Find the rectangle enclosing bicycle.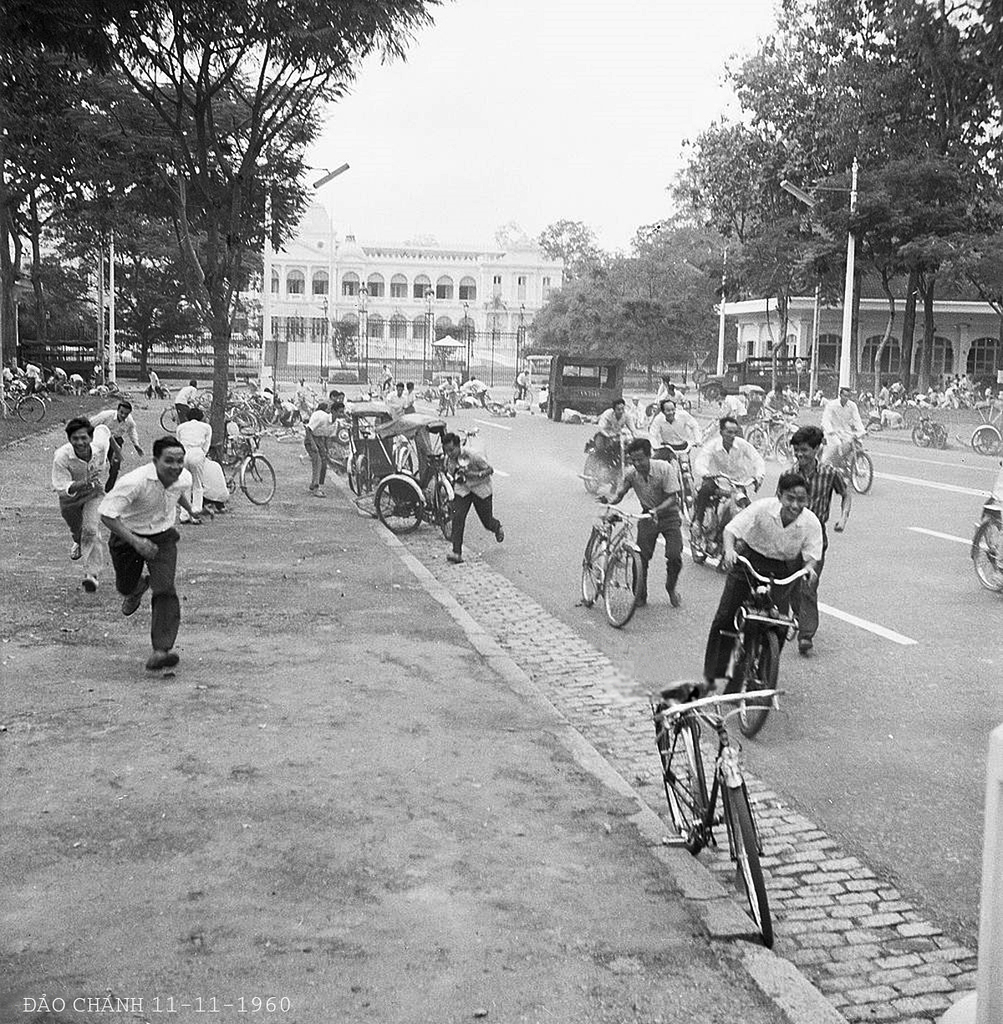
detection(0, 381, 45, 424).
